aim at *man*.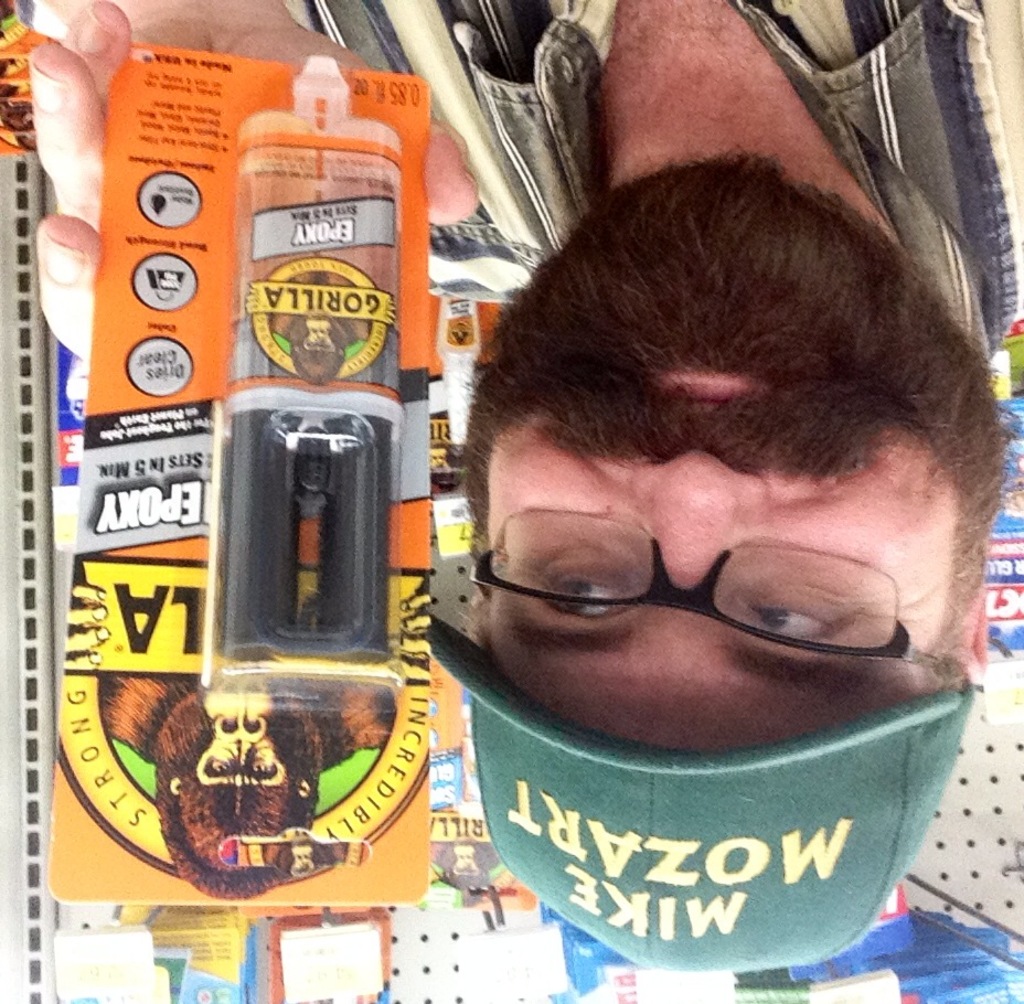
Aimed at box=[32, 0, 1023, 978].
